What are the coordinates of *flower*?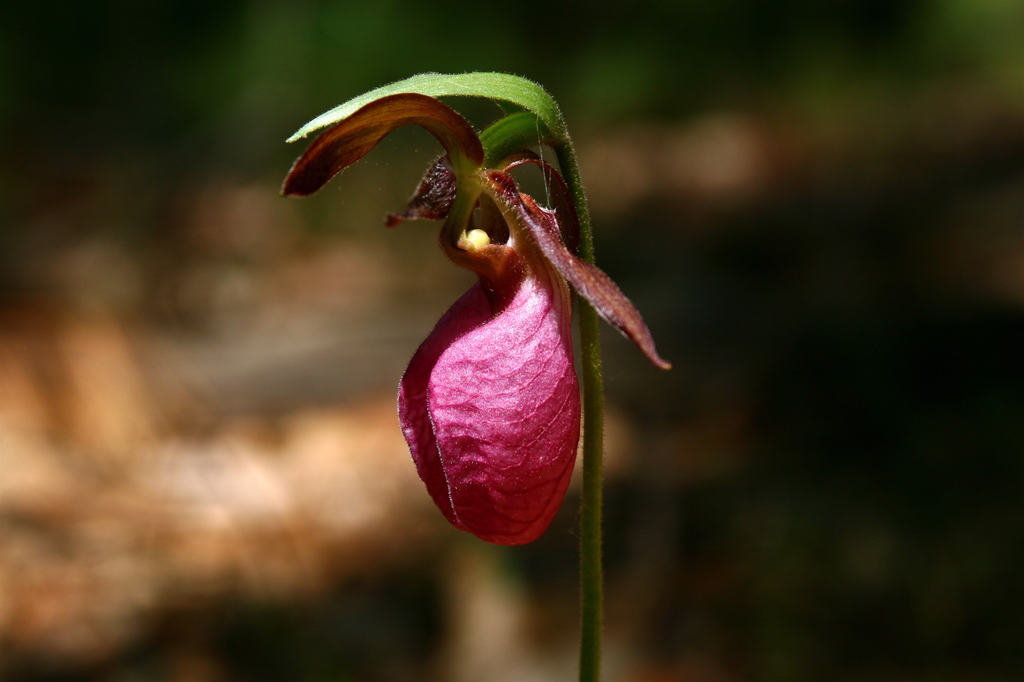
279/97/671/548.
